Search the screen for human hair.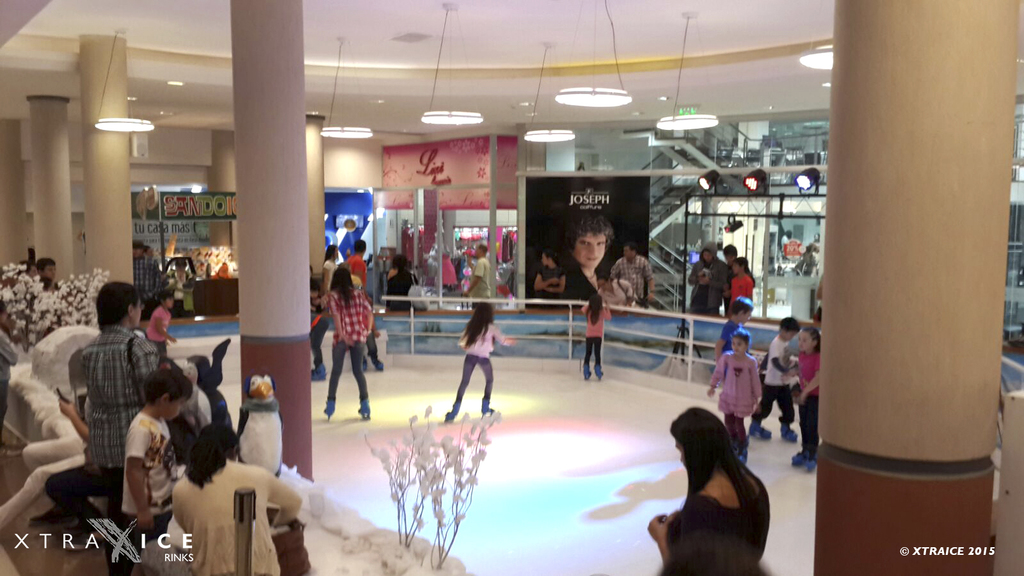
Found at select_region(460, 304, 492, 348).
